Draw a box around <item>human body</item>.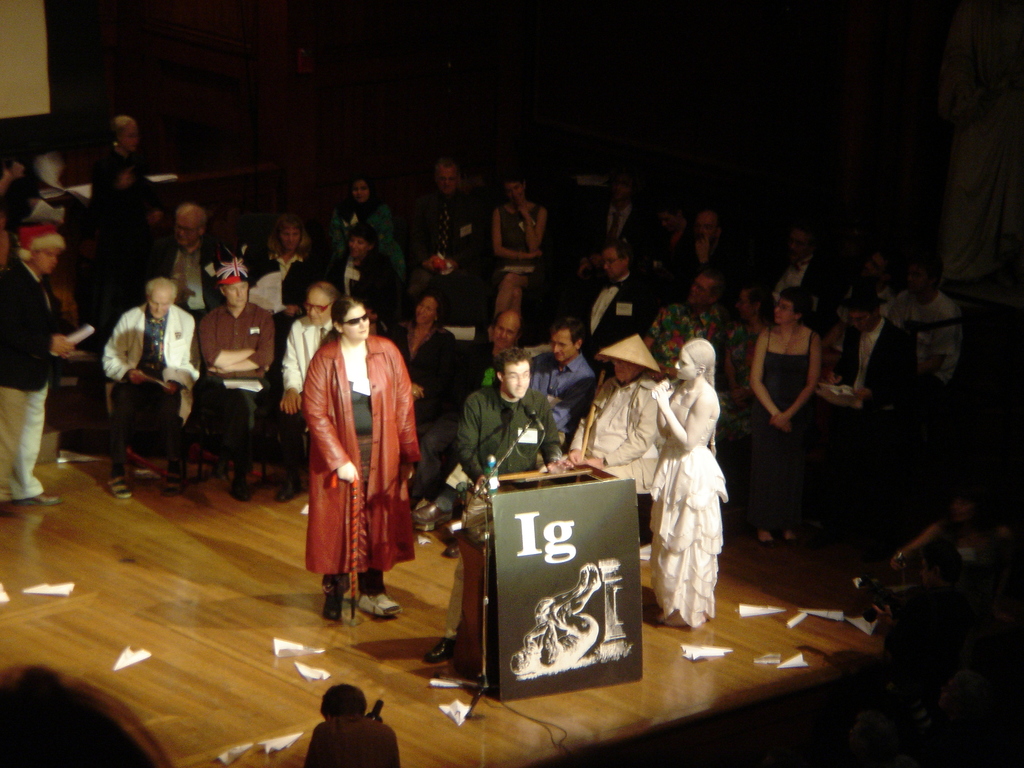
left=525, top=324, right=599, bottom=445.
